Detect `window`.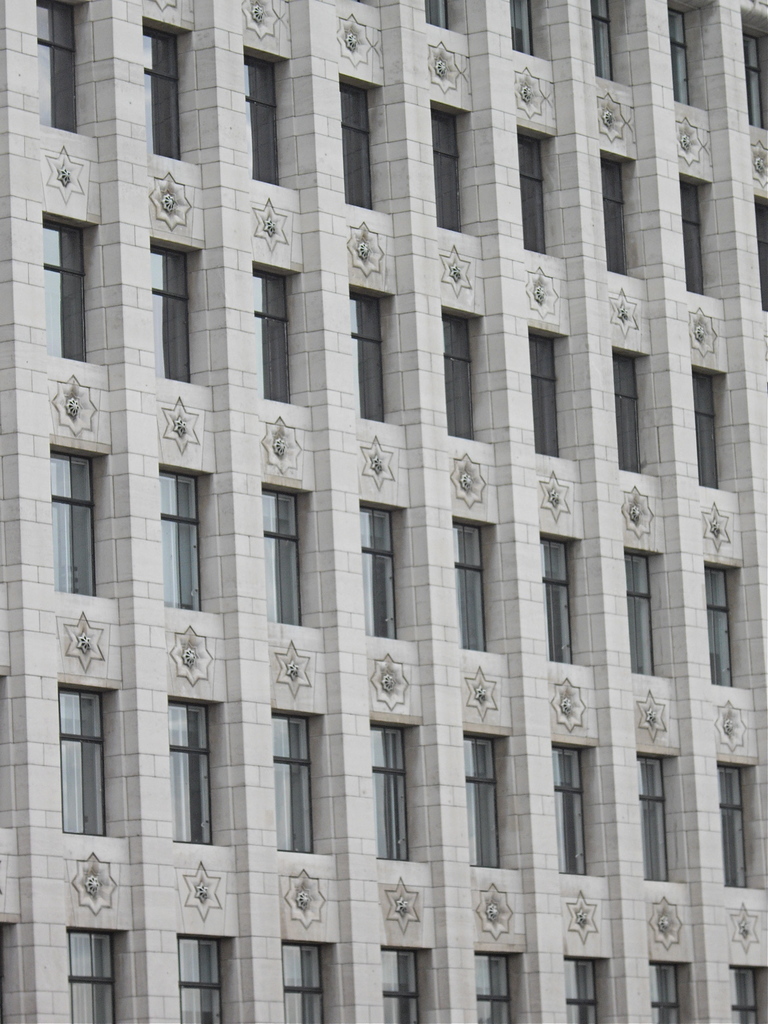
Detected at [left=734, top=963, right=767, bottom=1023].
